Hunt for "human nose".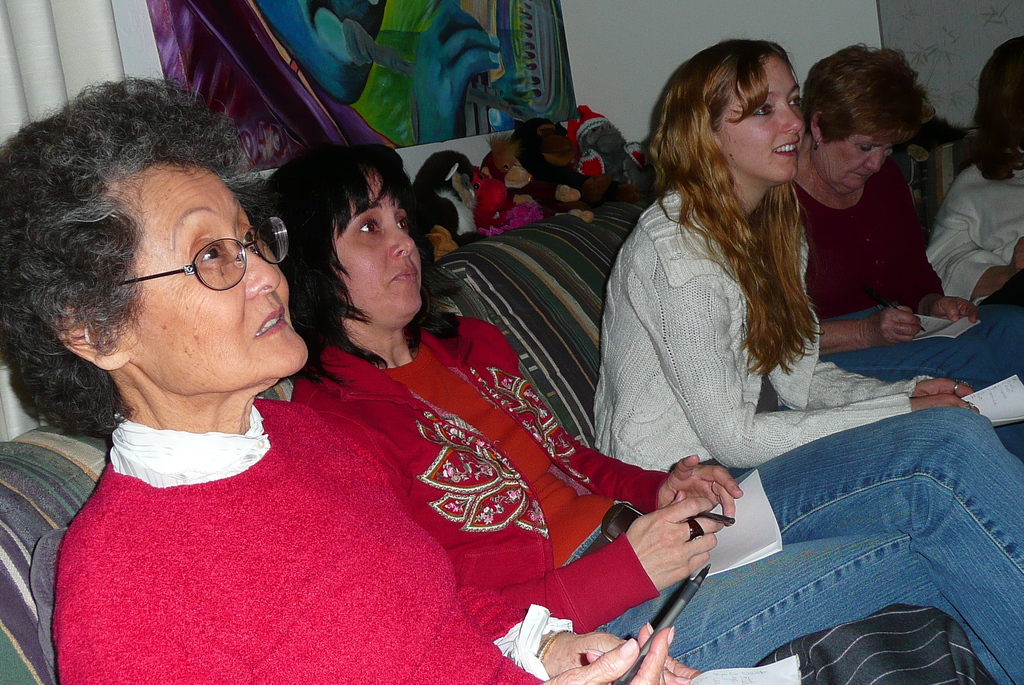
Hunted down at l=243, t=248, r=279, b=300.
